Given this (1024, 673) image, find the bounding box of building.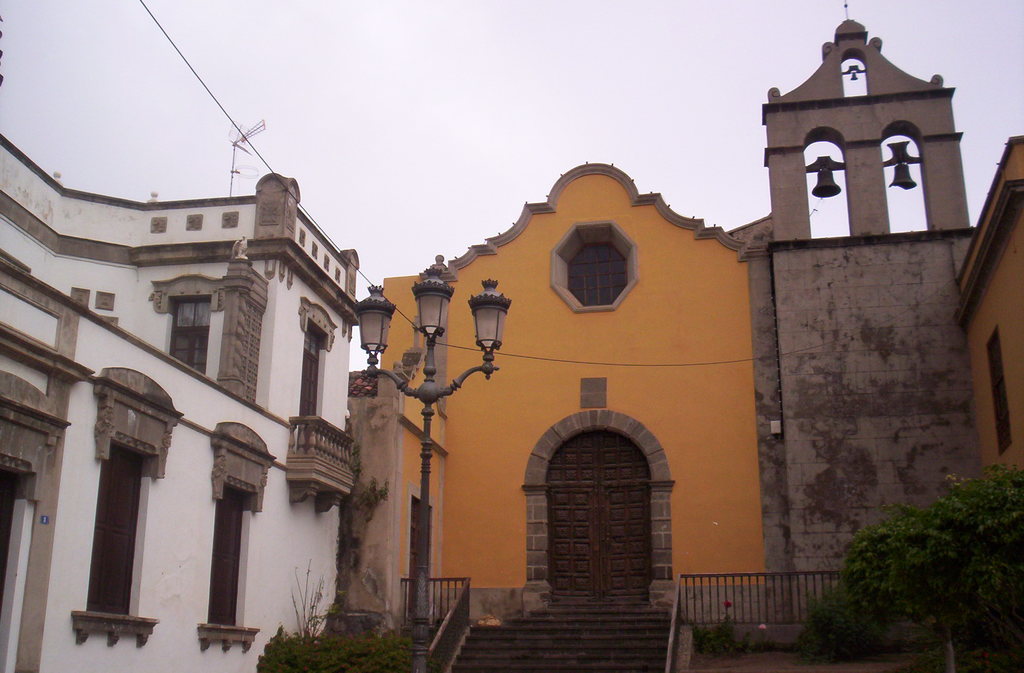
l=381, t=6, r=1023, b=672.
